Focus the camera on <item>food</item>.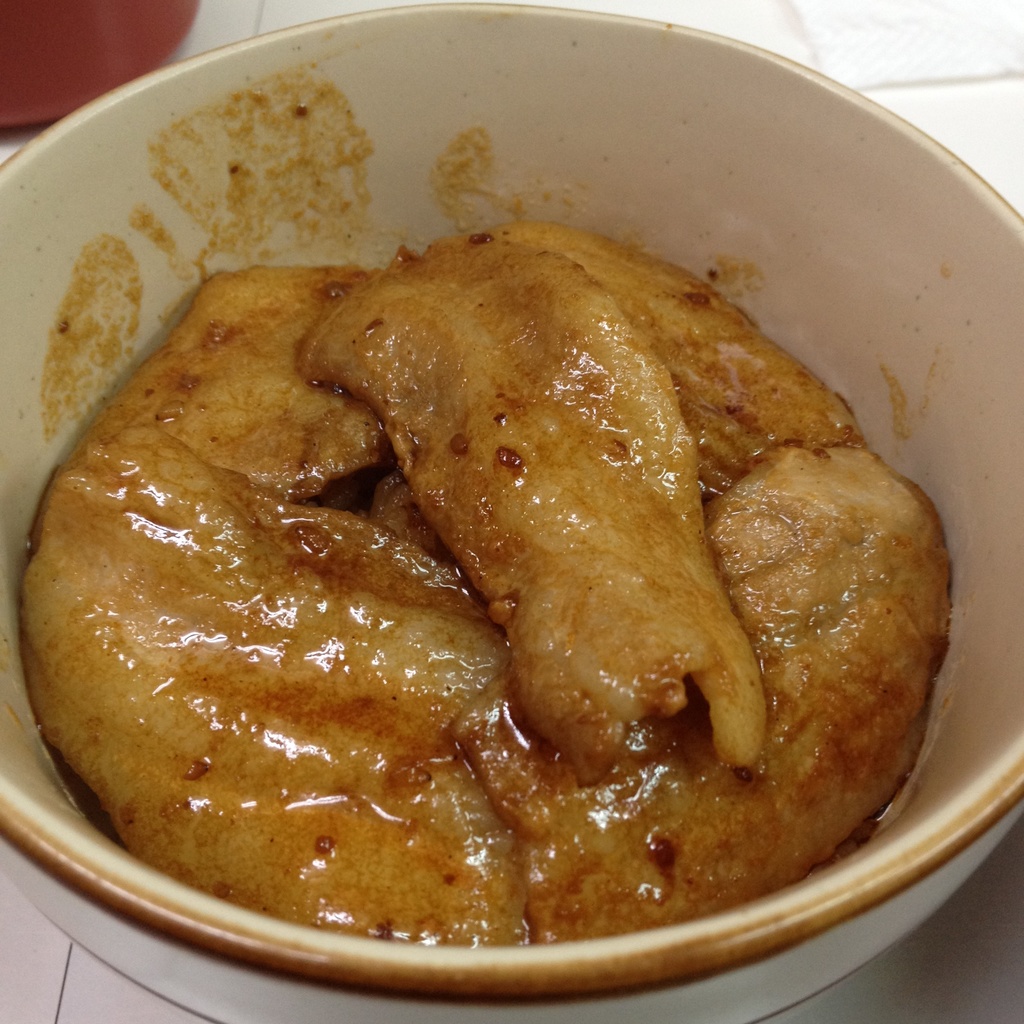
Focus region: BBox(21, 180, 973, 970).
